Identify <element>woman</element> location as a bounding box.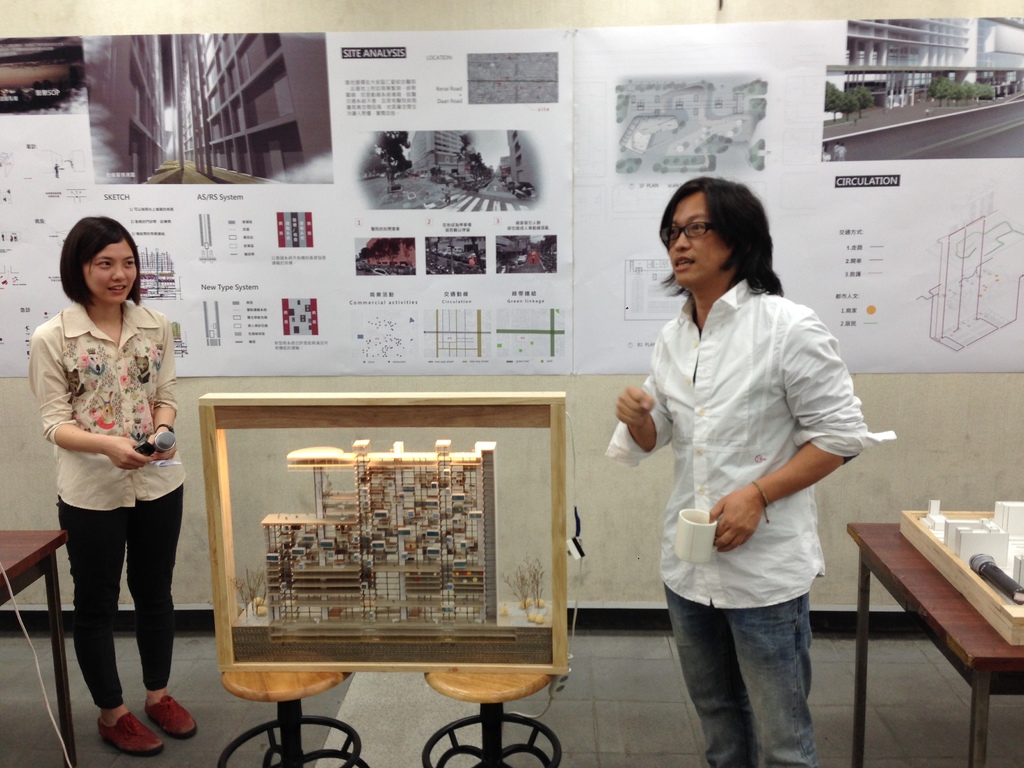
(left=36, top=205, right=185, bottom=748).
